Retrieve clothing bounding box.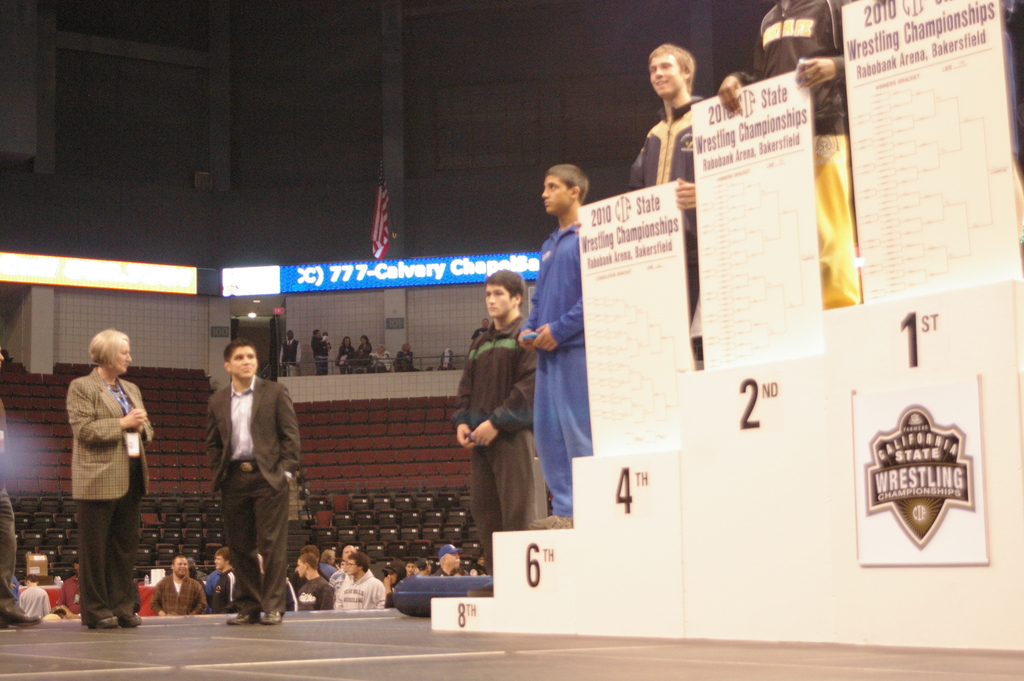
Bounding box: rect(628, 90, 701, 343).
